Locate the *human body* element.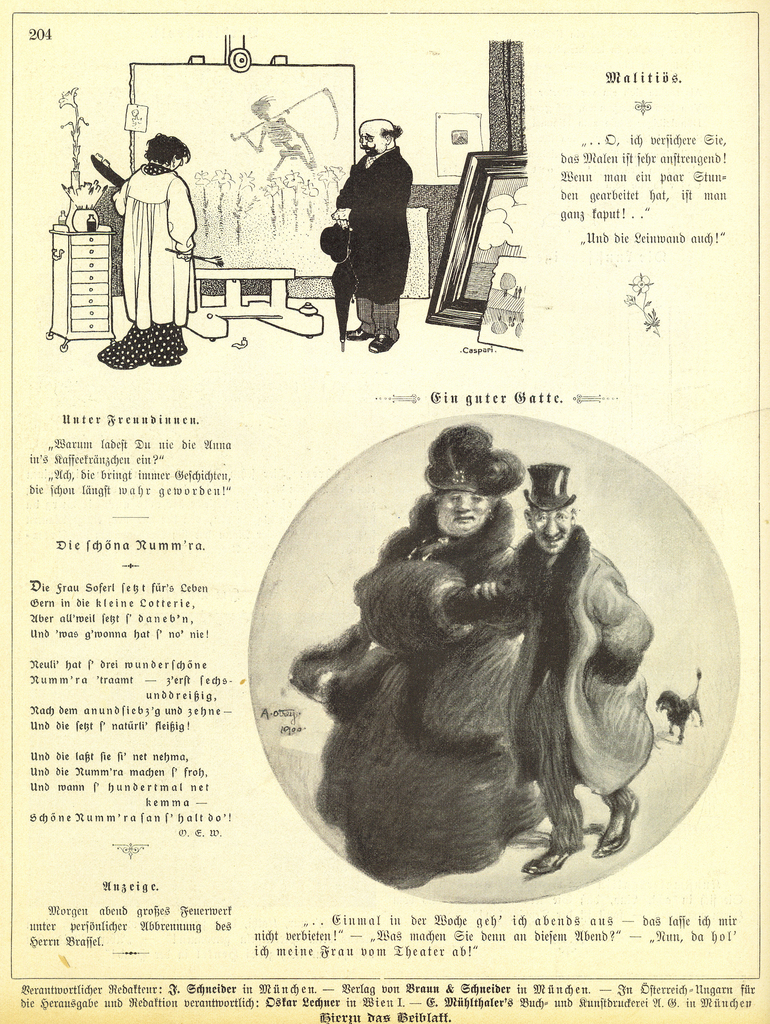
Element bbox: Rect(329, 118, 415, 351).
